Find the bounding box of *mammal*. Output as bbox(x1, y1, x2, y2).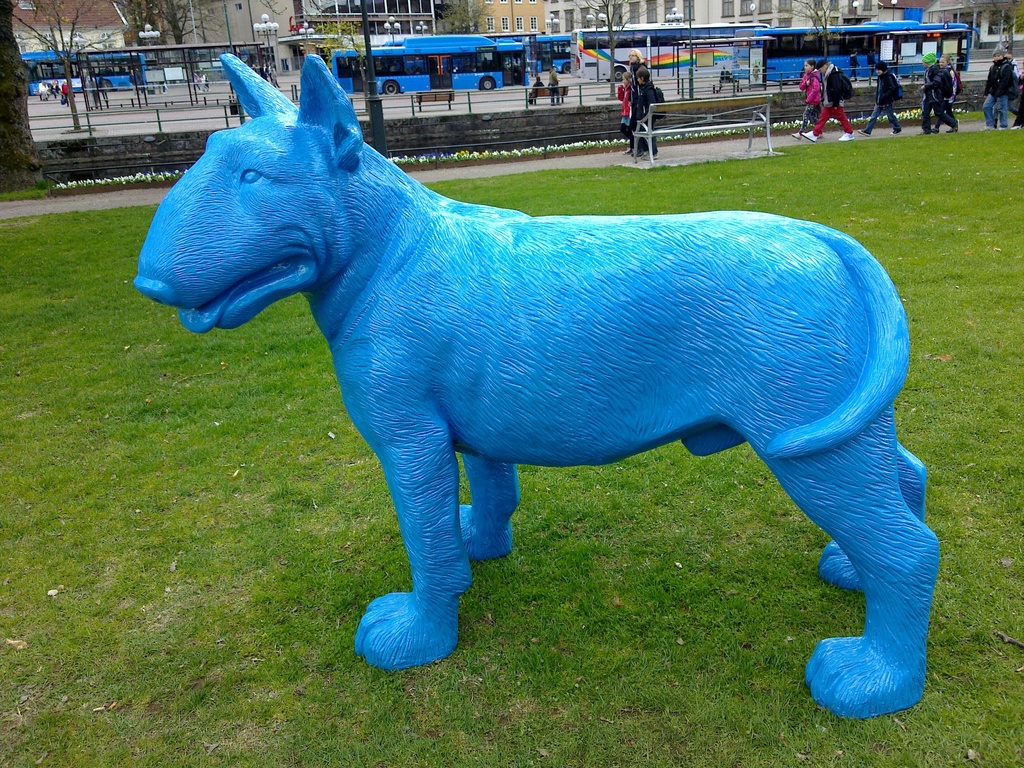
bbox(637, 67, 659, 163).
